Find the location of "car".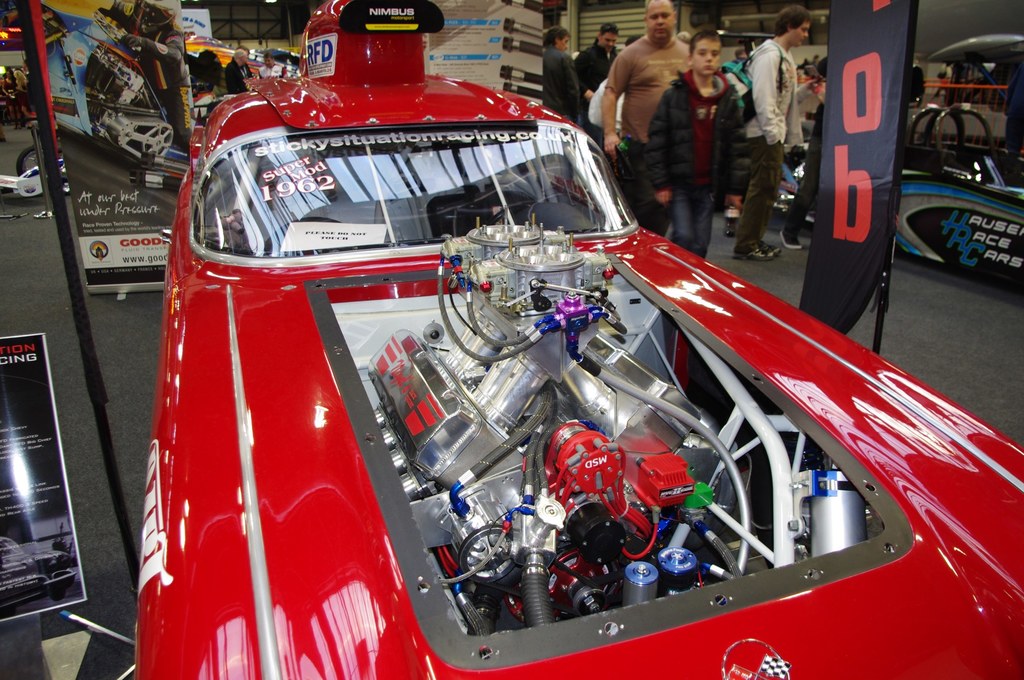
Location: bbox=[77, 42, 173, 154].
